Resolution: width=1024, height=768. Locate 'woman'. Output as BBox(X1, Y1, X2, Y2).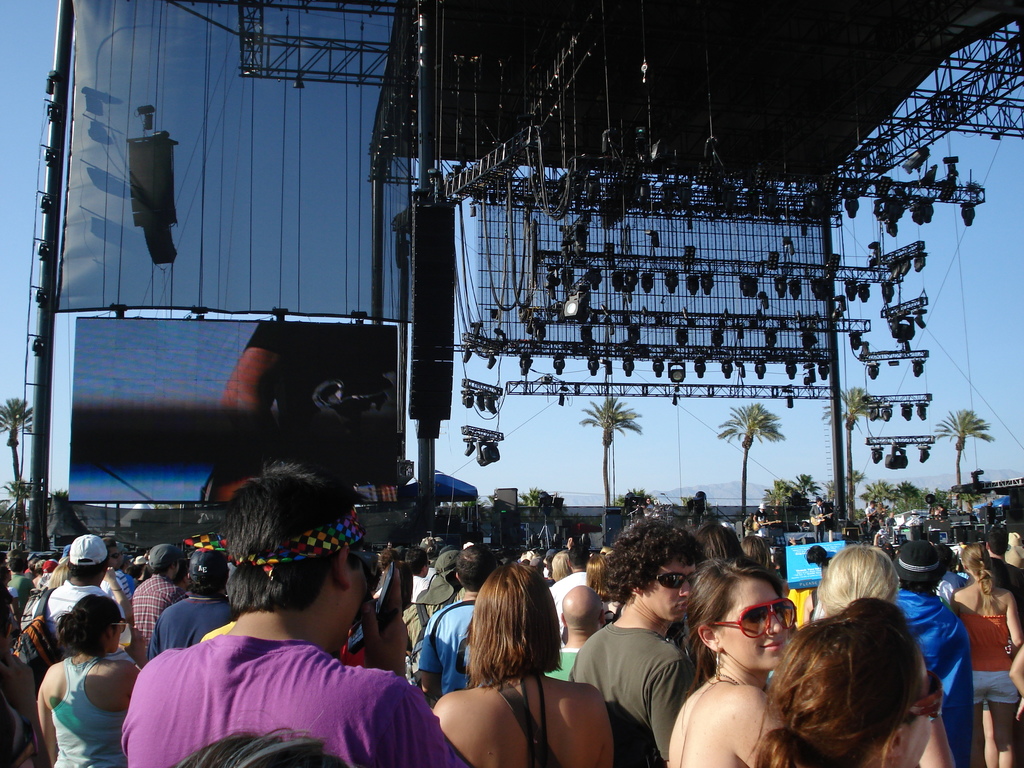
BBox(954, 543, 1023, 767).
